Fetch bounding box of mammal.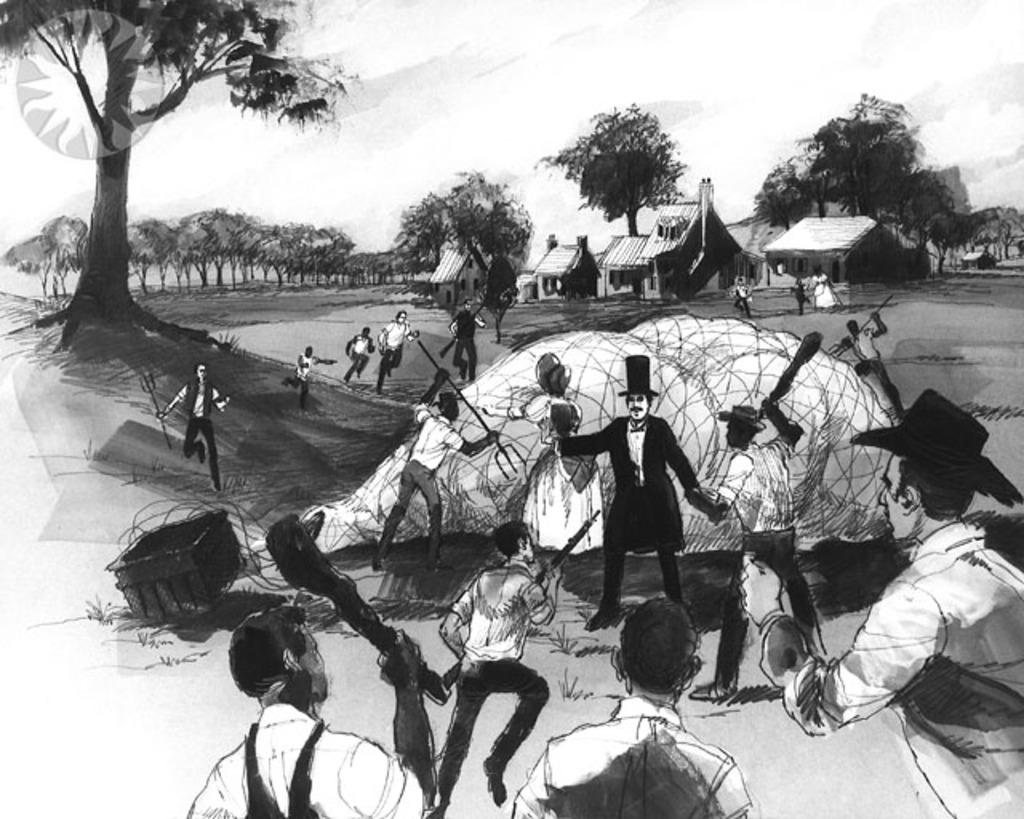
Bbox: bbox(446, 302, 480, 374).
